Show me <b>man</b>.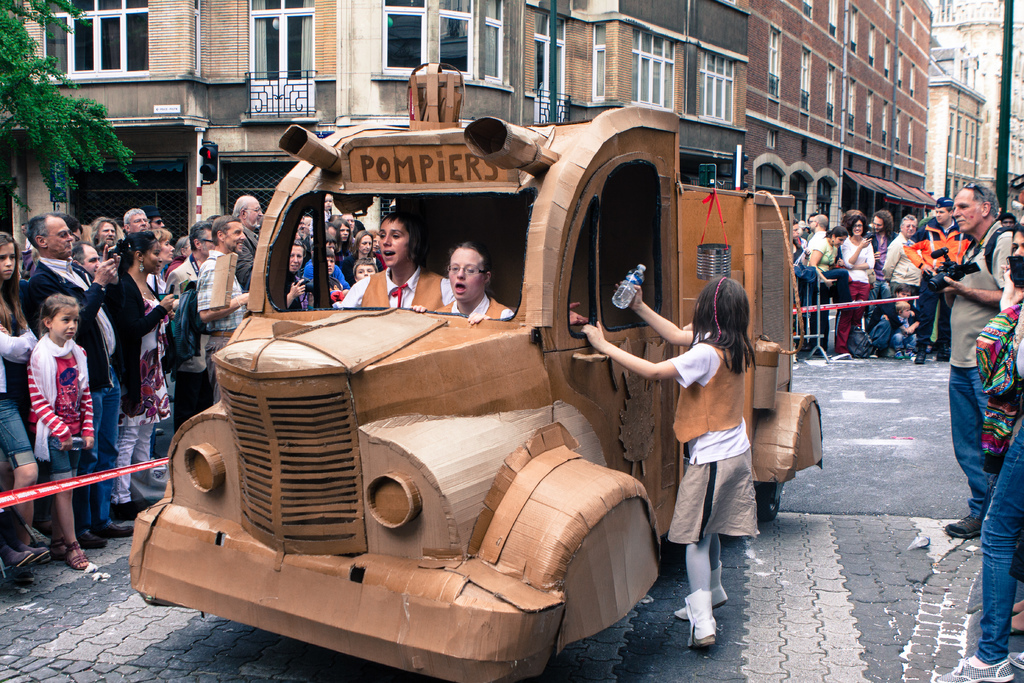
<b>man</b> is here: {"left": 294, "top": 218, "right": 307, "bottom": 242}.
